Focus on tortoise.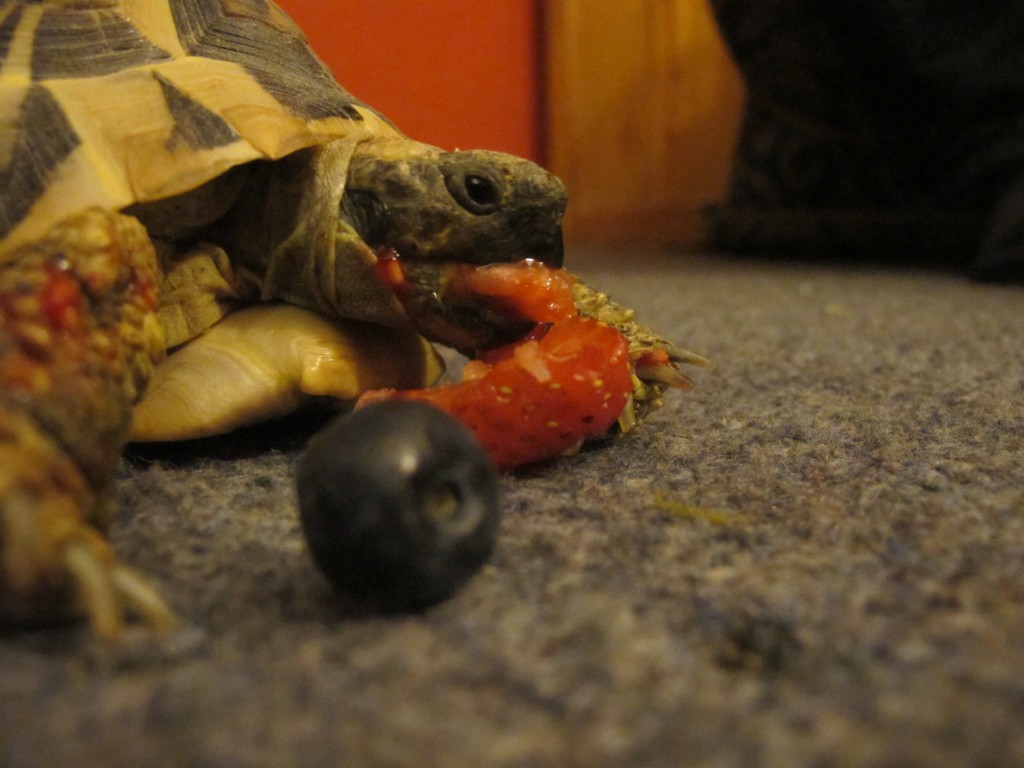
Focused at 0:0:570:445.
